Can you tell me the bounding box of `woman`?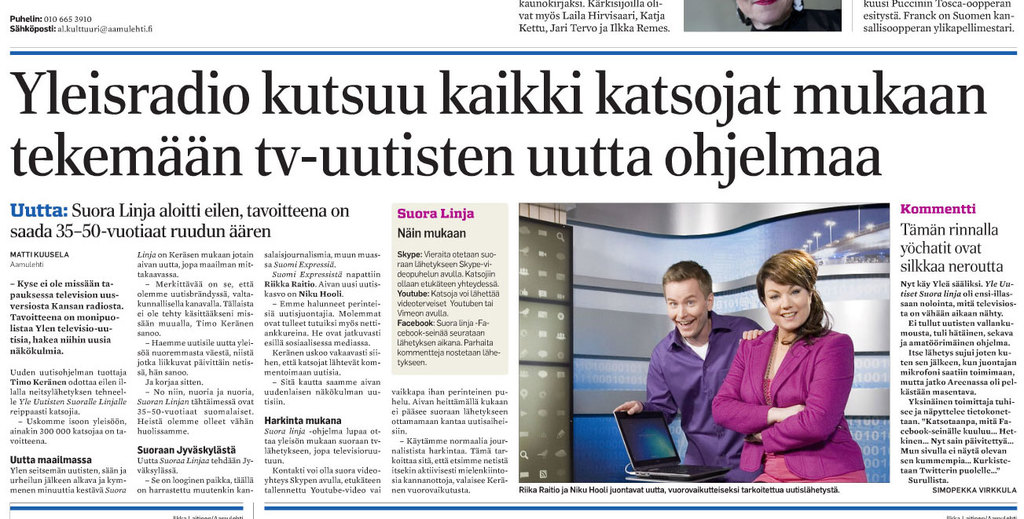
rect(715, 247, 863, 485).
